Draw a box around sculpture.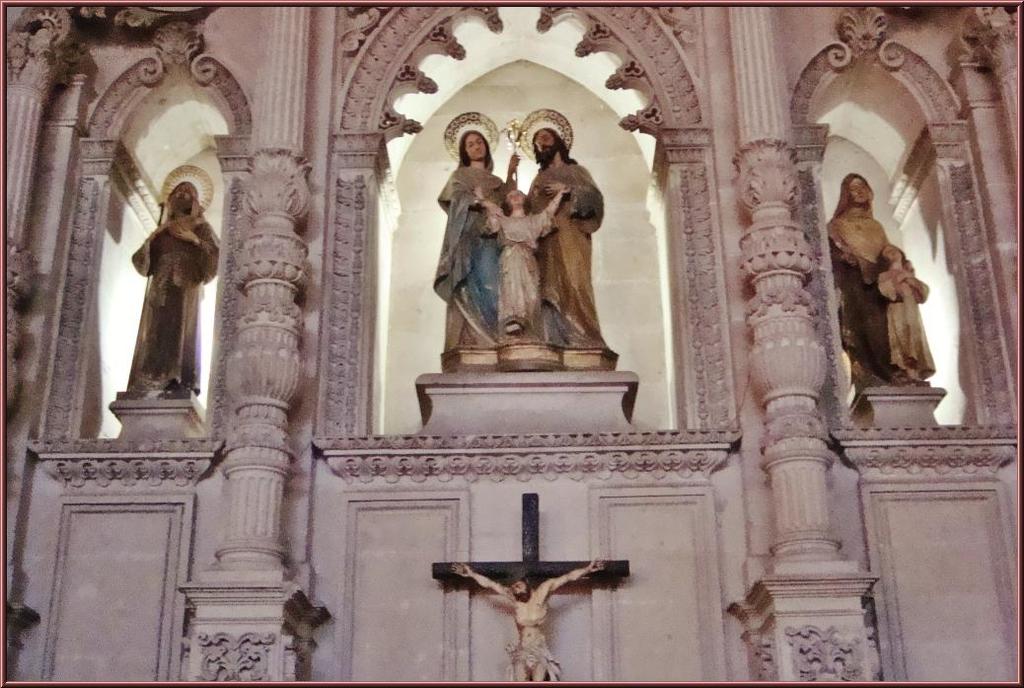
(x1=442, y1=551, x2=608, y2=687).
